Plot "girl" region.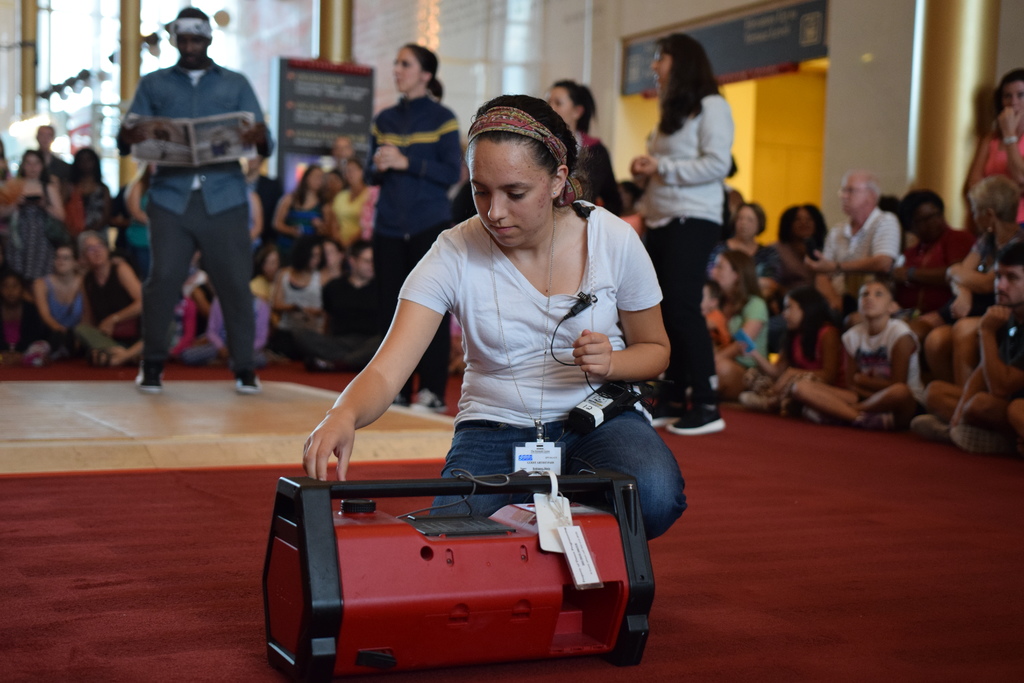
Plotted at x1=538 y1=80 x2=640 y2=202.
